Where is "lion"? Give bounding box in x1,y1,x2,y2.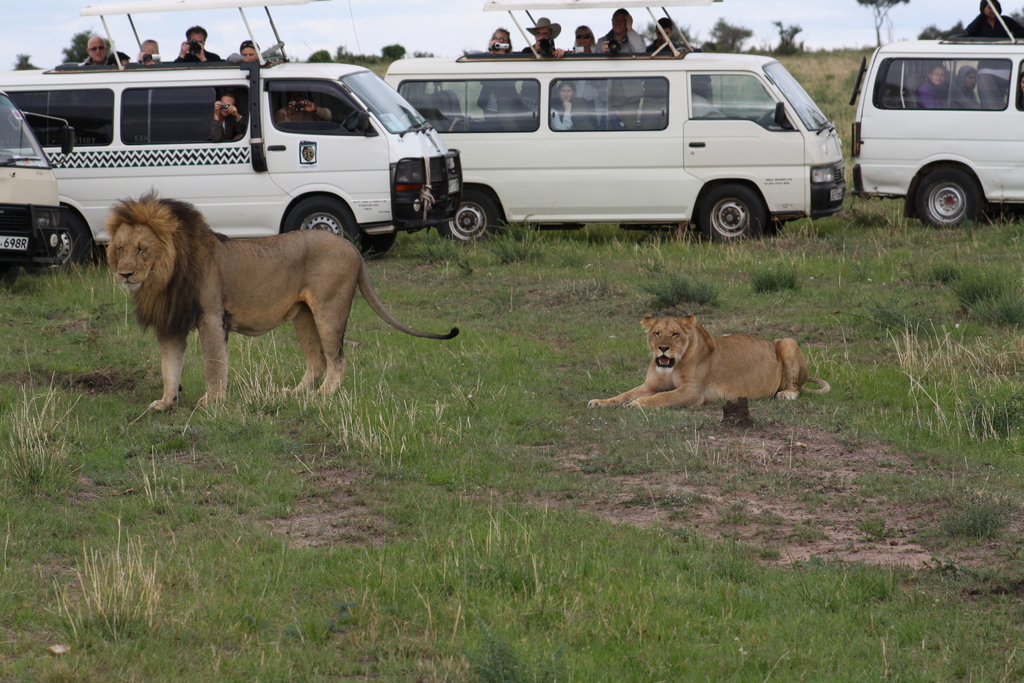
105,186,461,409.
